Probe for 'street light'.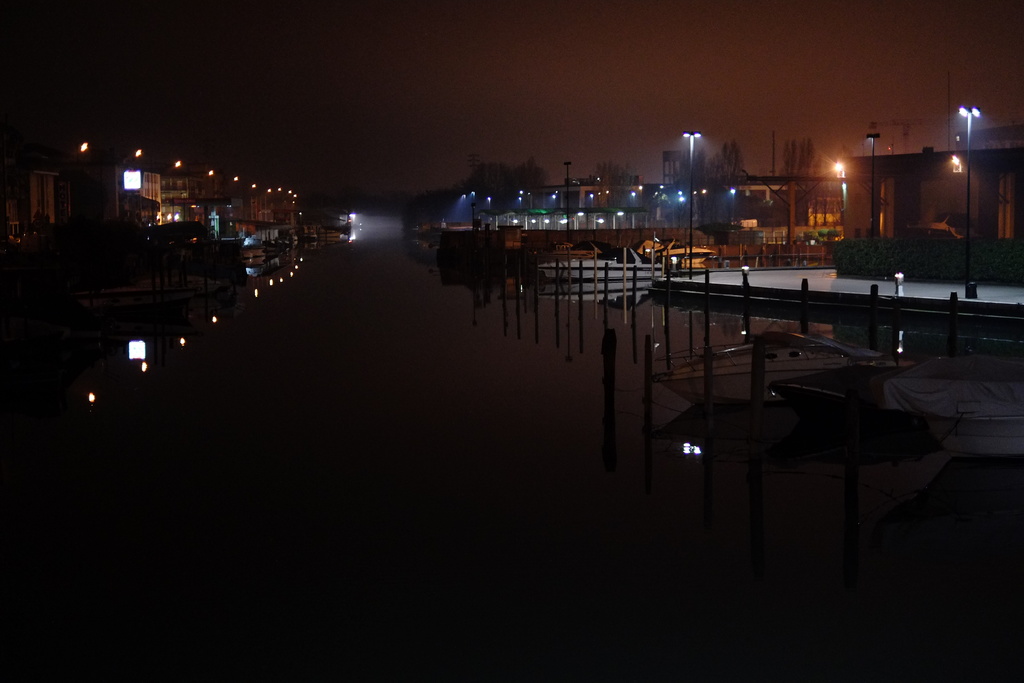
Probe result: x1=679, y1=128, x2=707, y2=279.
